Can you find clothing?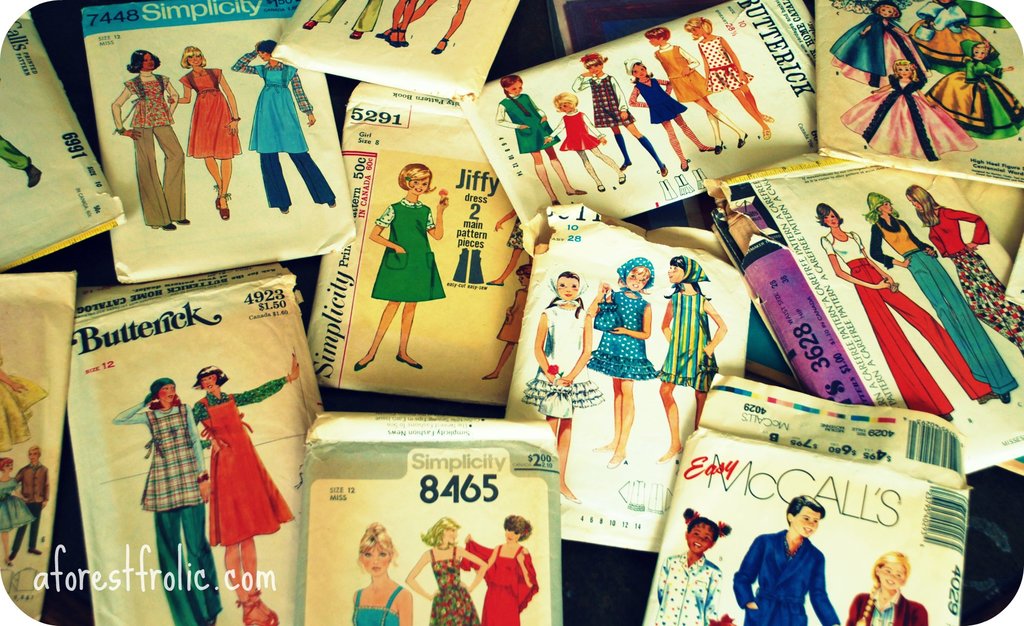
Yes, bounding box: bbox=[351, 589, 404, 625].
